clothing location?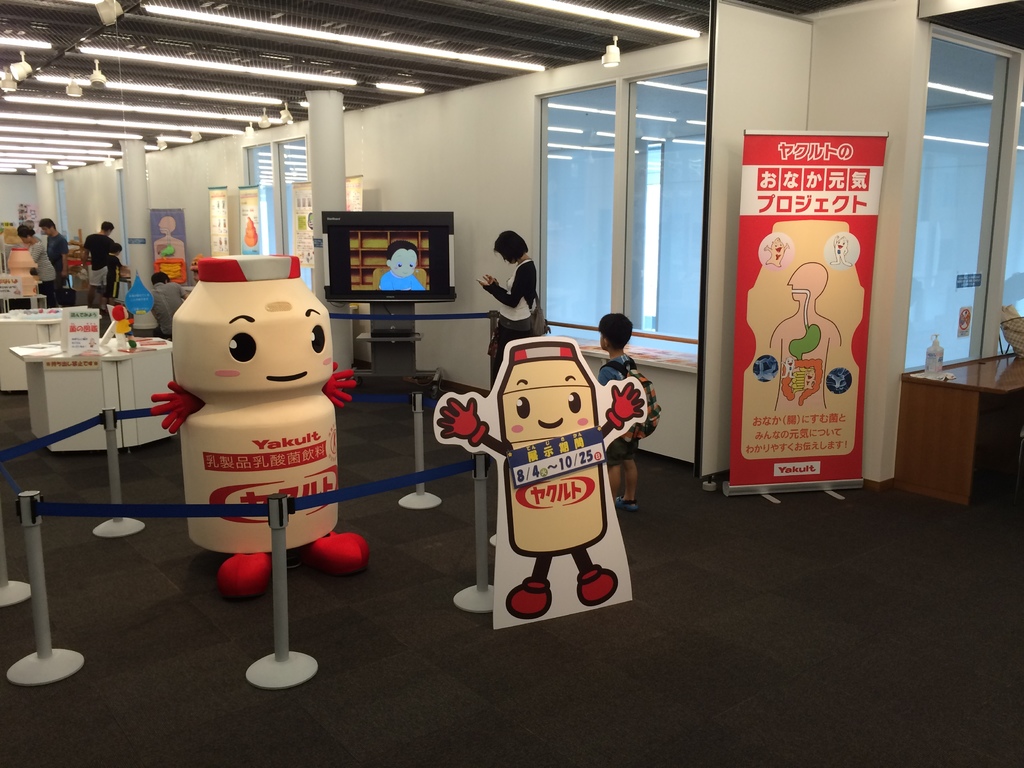
[24, 235, 60, 298]
